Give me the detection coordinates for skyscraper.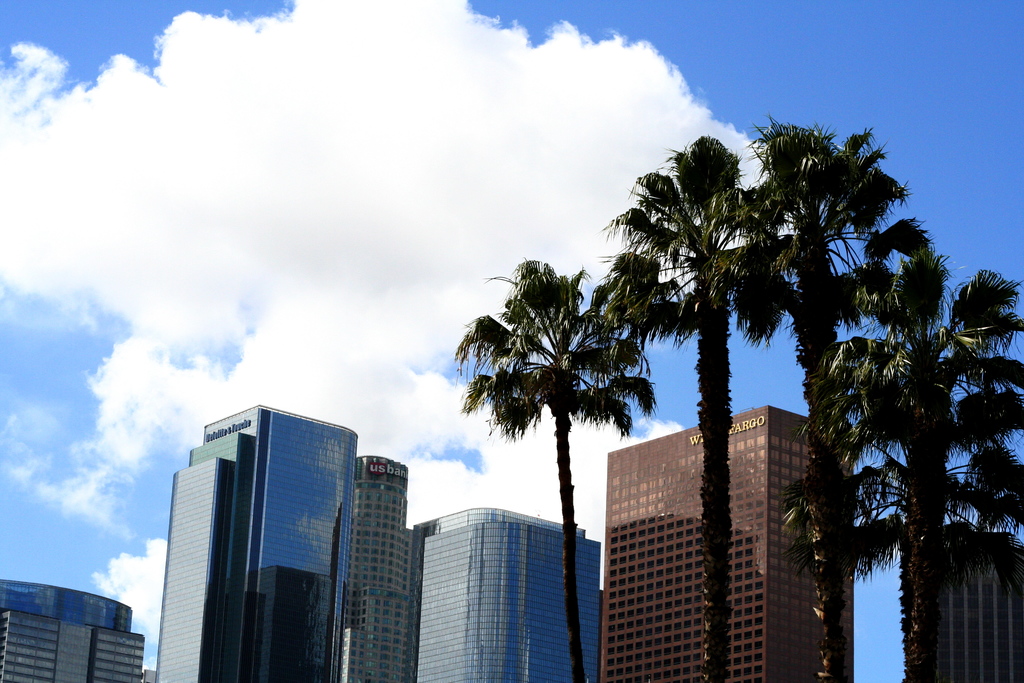
<box>415,507,603,682</box>.
